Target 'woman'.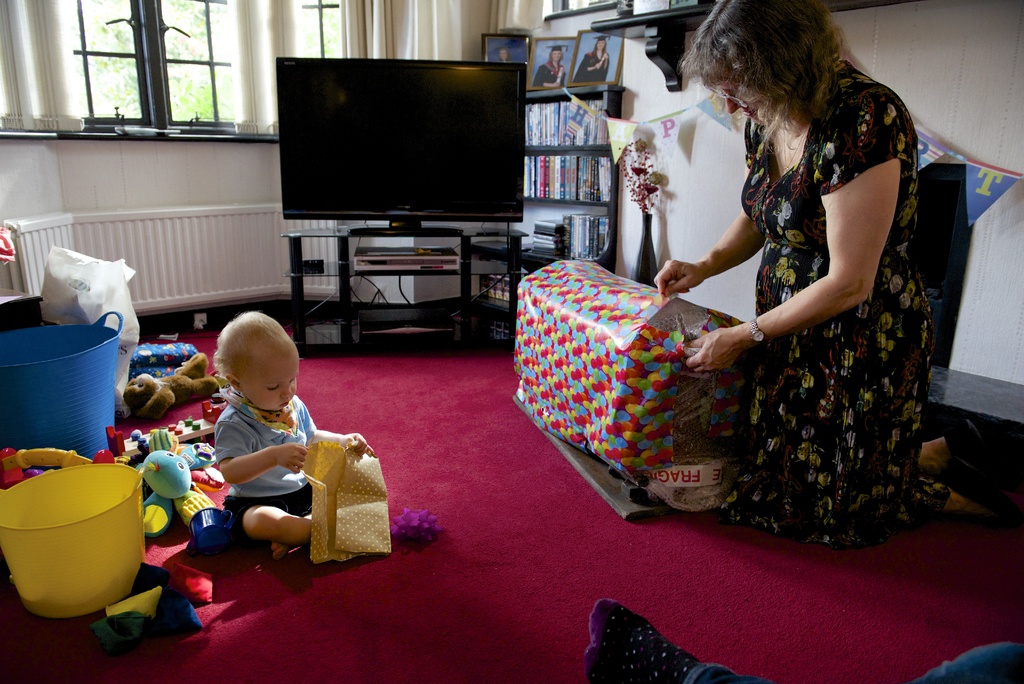
Target region: bbox(531, 44, 566, 88).
